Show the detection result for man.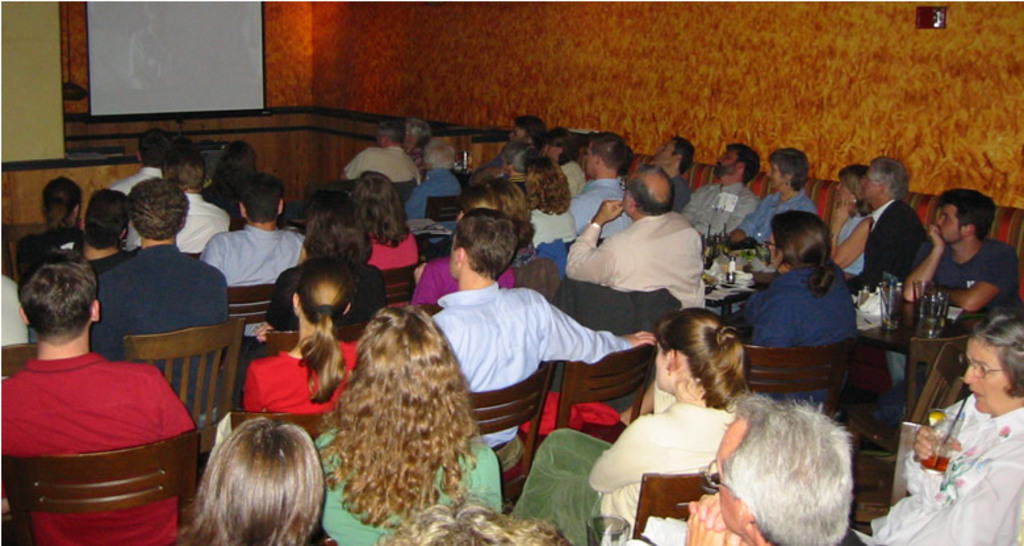
740 207 858 417.
